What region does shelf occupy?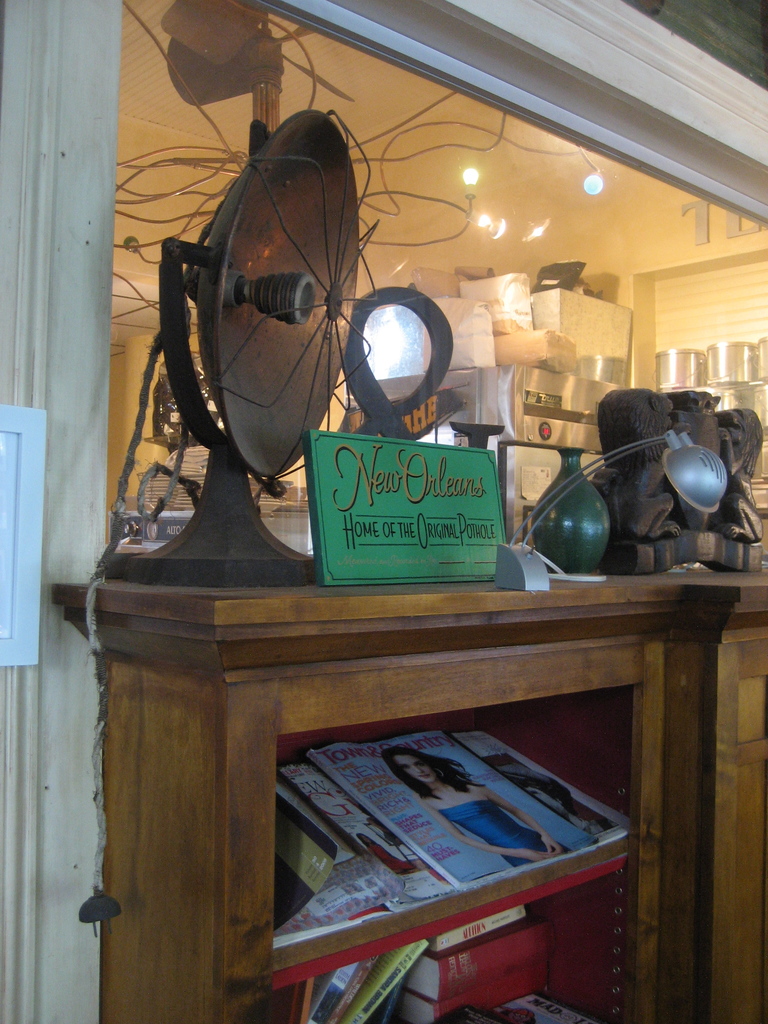
39,570,767,1023.
